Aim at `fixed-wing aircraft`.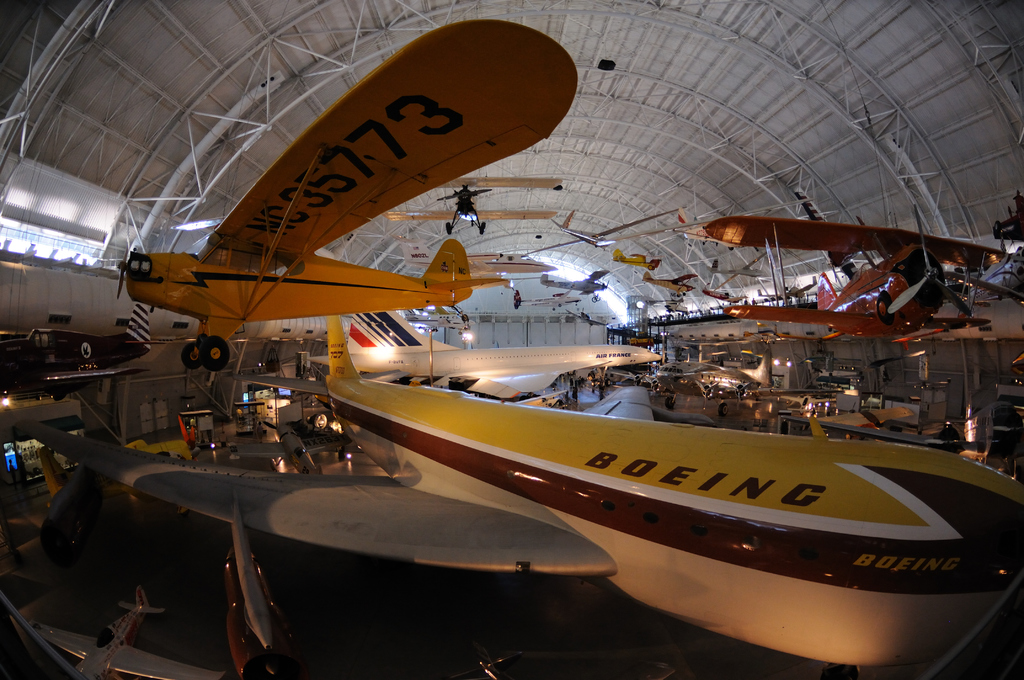
Aimed at detection(657, 343, 778, 414).
